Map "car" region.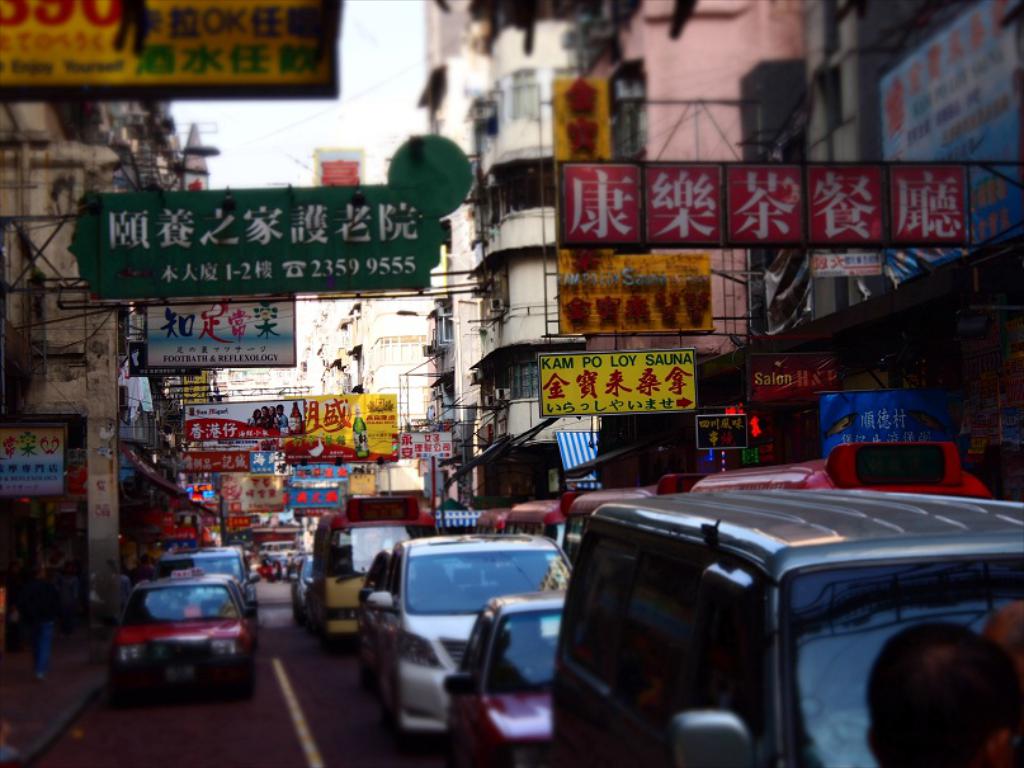
Mapped to rect(105, 575, 254, 698).
